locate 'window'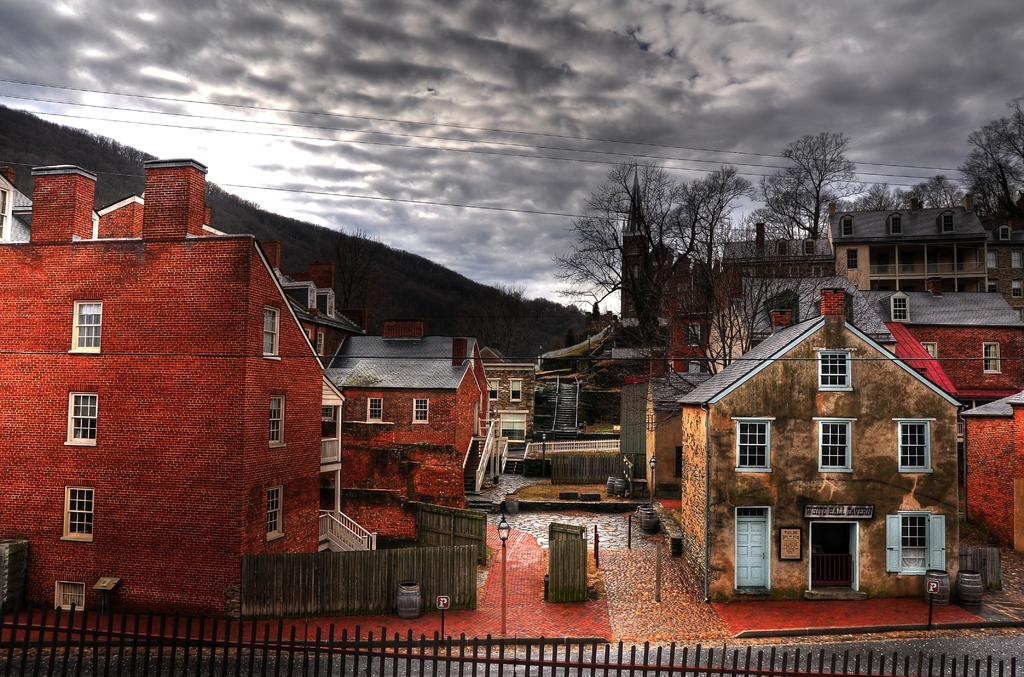
{"left": 901, "top": 415, "right": 930, "bottom": 473}
